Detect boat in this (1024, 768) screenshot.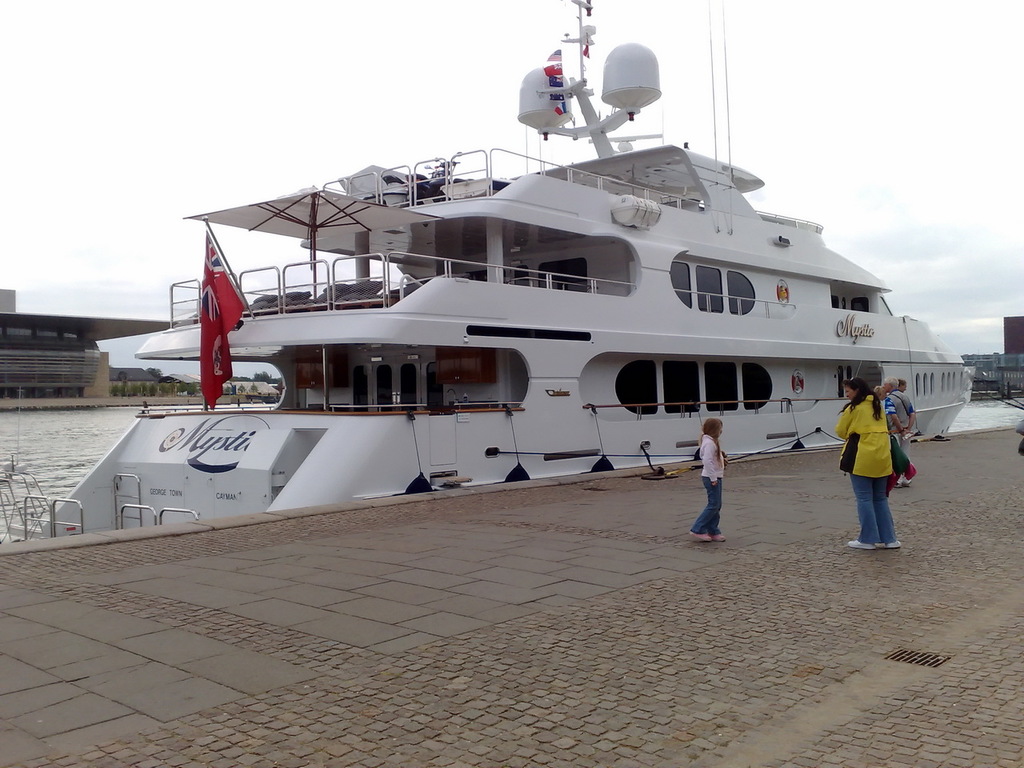
Detection: pyautogui.locateOnScreen(76, 20, 993, 524).
